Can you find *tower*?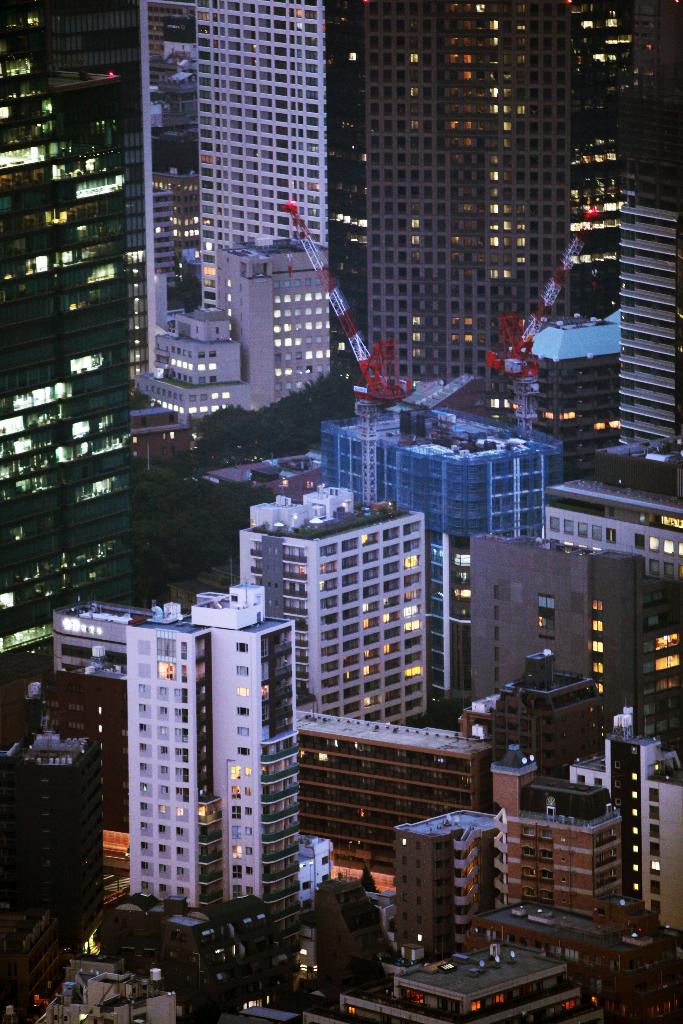
Yes, bounding box: [616,732,682,946].
